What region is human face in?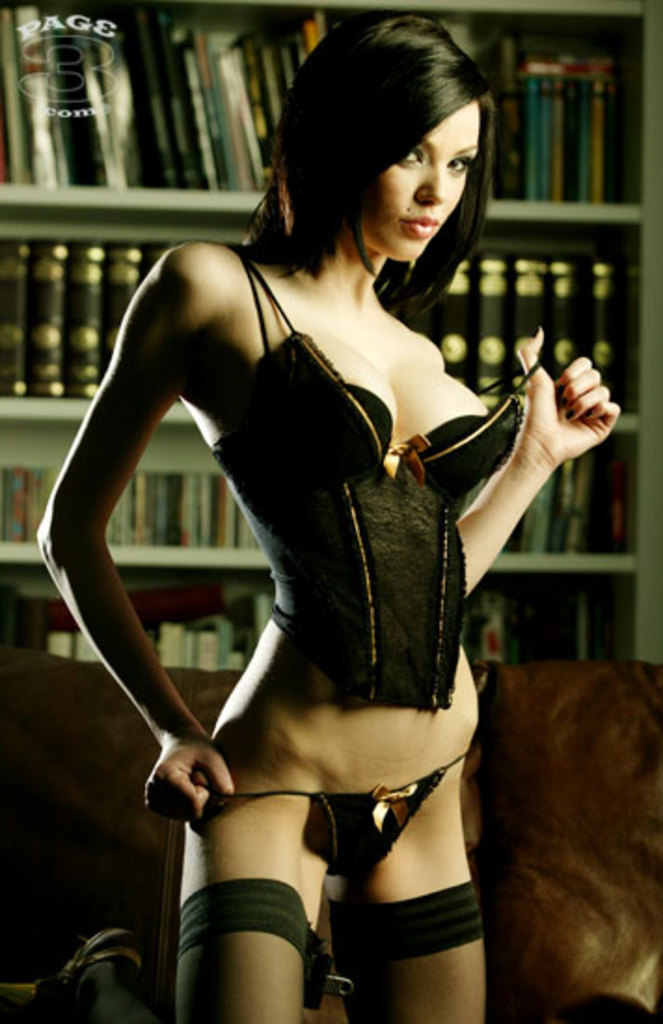
locate(363, 108, 490, 249).
